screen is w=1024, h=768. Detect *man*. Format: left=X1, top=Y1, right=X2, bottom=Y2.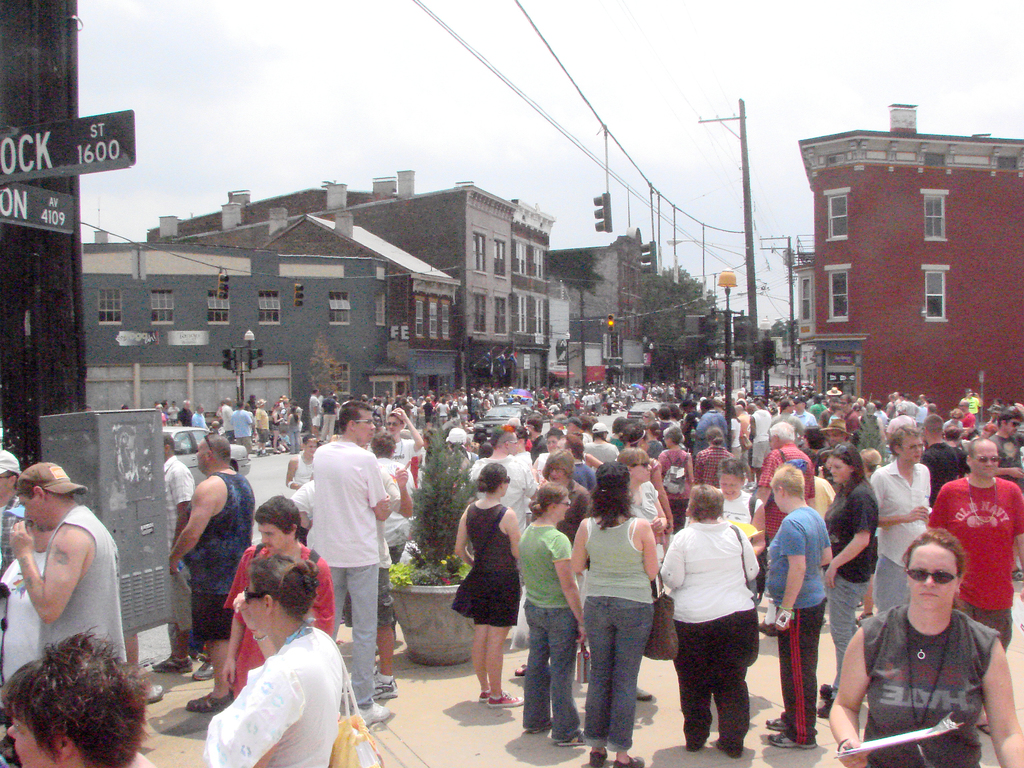
left=223, top=497, right=340, bottom=698.
